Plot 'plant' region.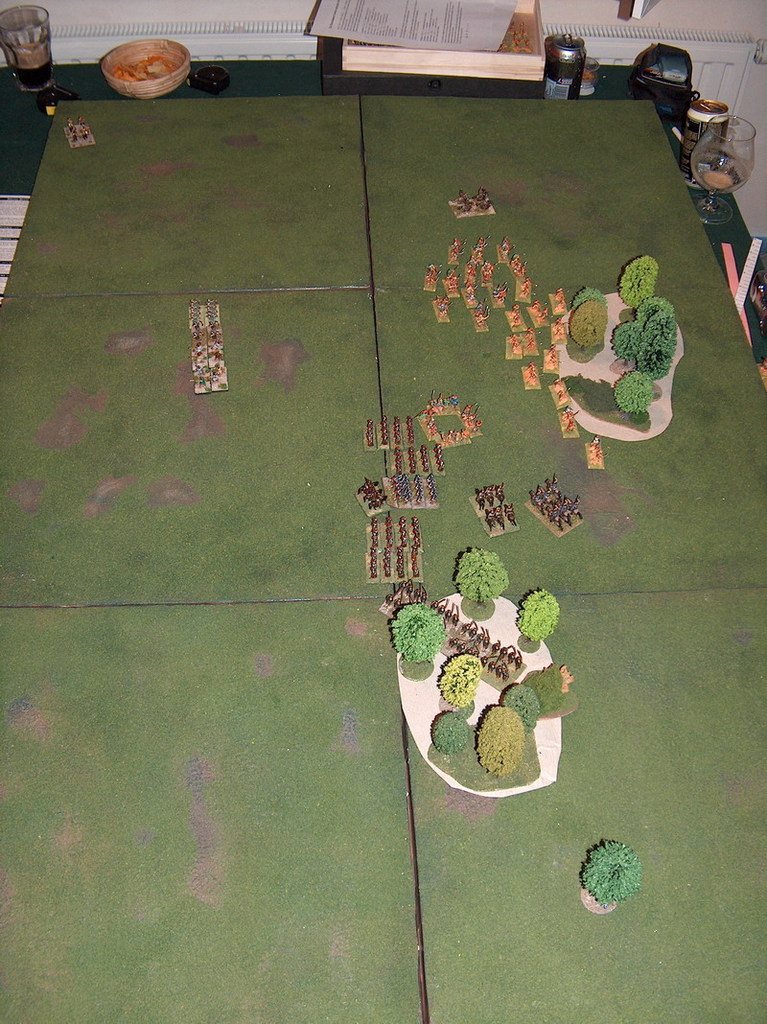
Plotted at 585, 837, 643, 912.
